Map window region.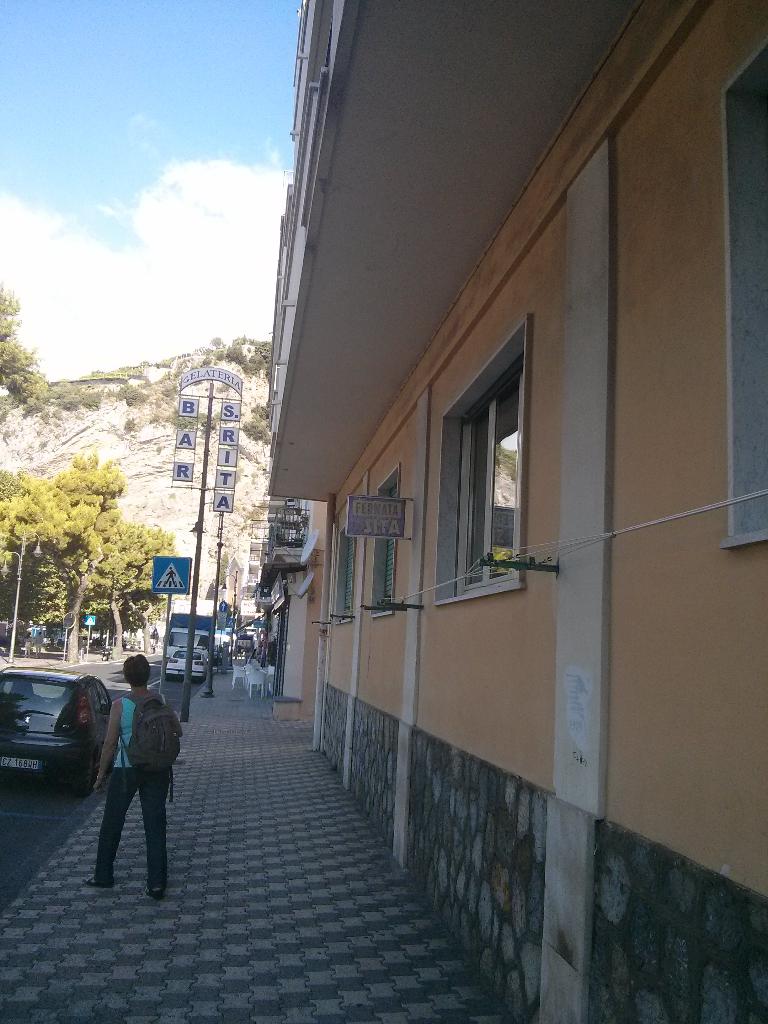
Mapped to select_region(434, 301, 554, 609).
